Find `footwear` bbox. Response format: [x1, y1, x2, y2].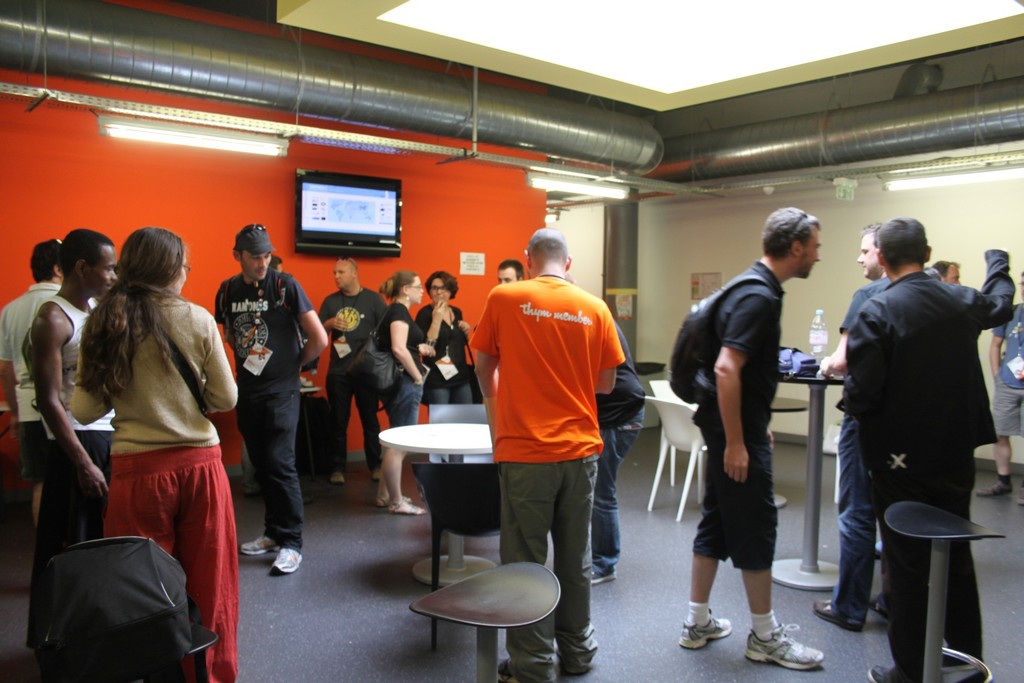
[552, 641, 589, 676].
